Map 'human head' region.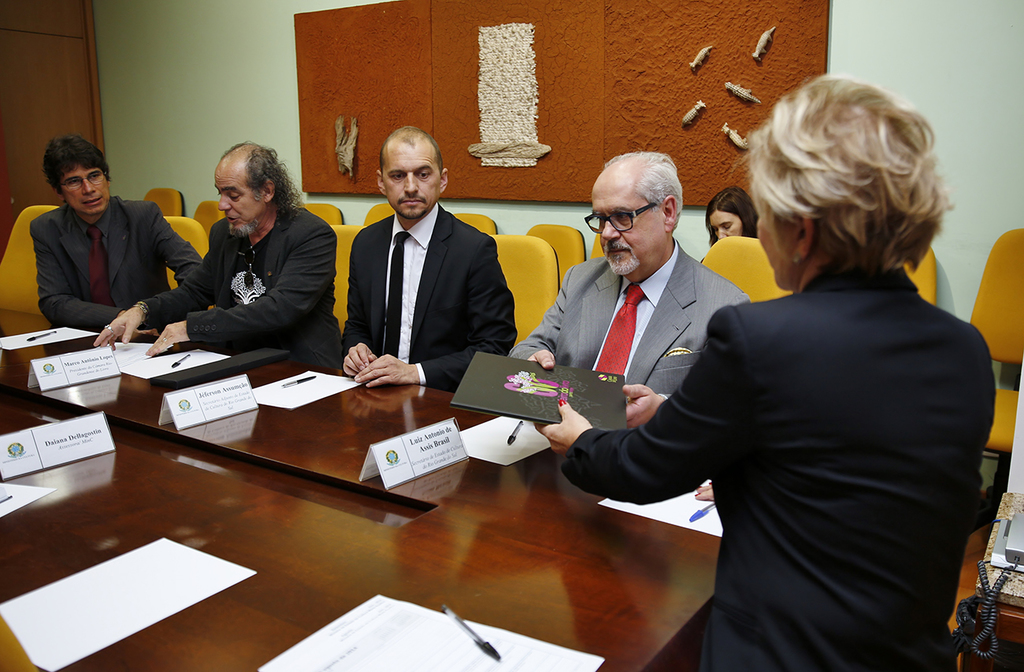
Mapped to left=589, top=152, right=681, bottom=277.
